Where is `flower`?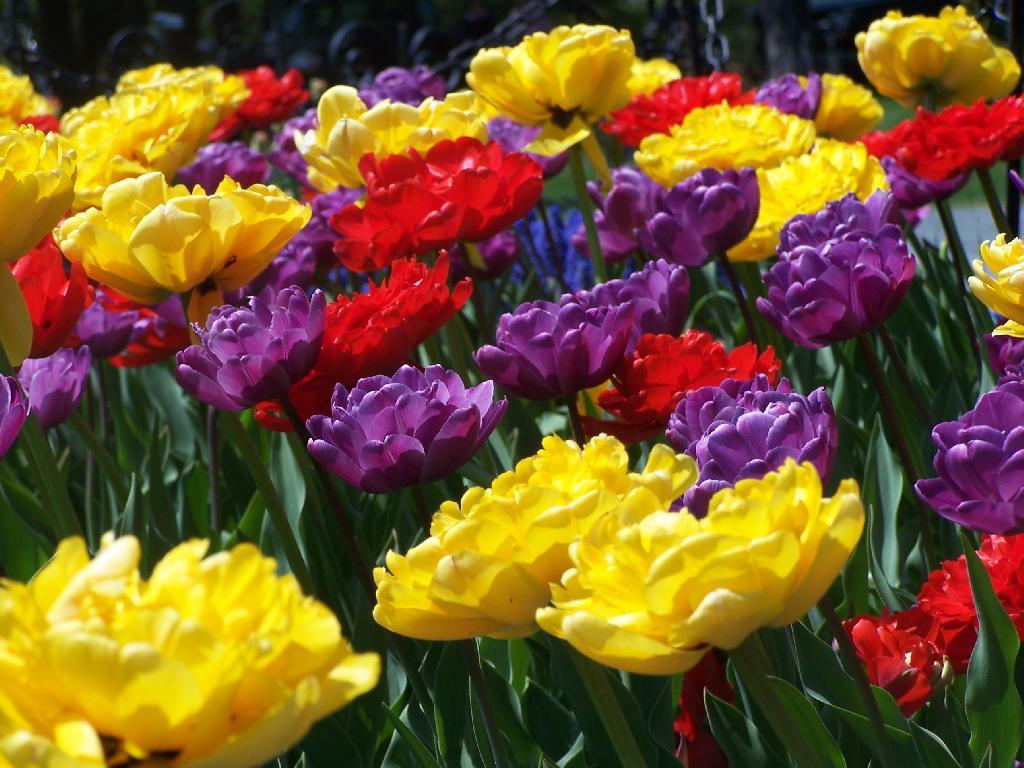
9/237/85/355.
